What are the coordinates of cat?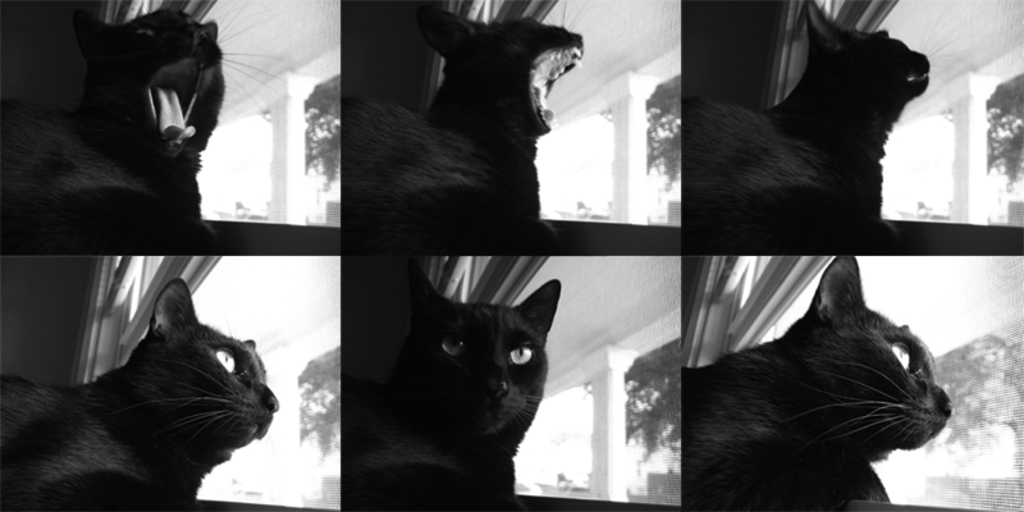
{"x1": 335, "y1": 259, "x2": 562, "y2": 511}.
